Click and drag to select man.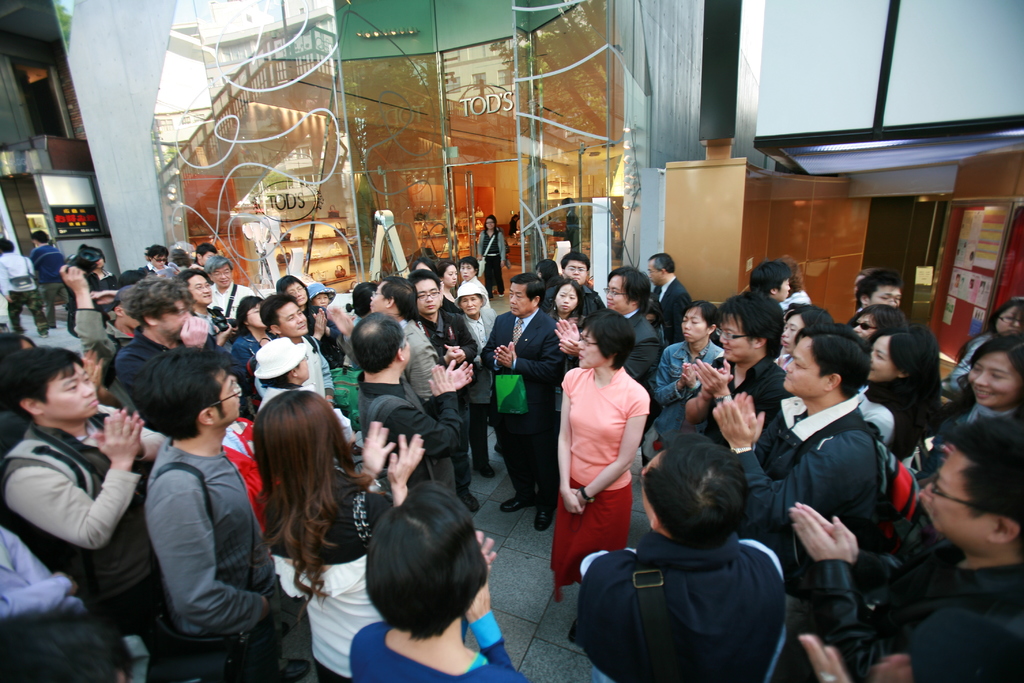
Selection: [641, 250, 691, 340].
